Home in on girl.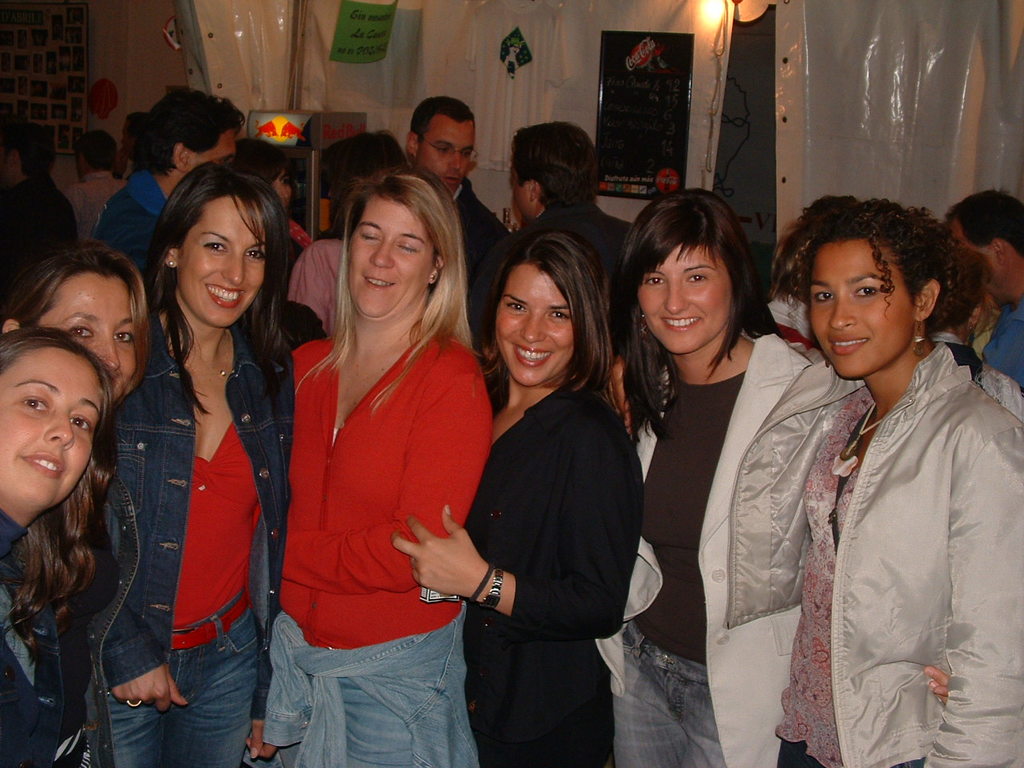
Homed in at (left=630, top=190, right=817, bottom=767).
